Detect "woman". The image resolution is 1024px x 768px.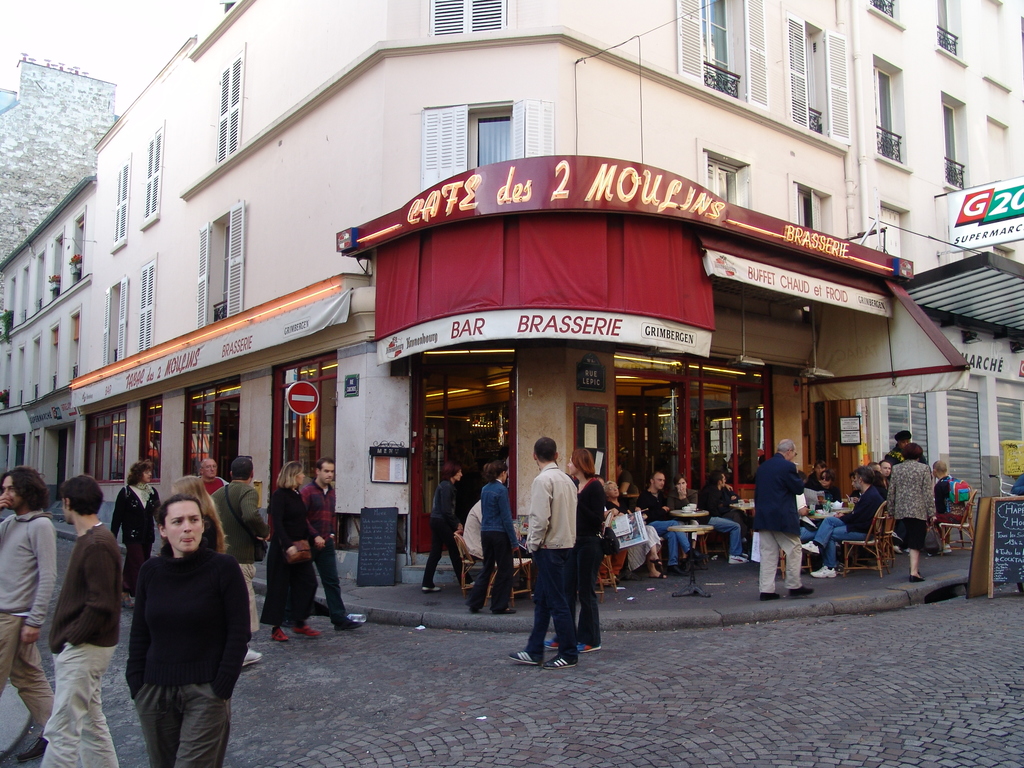
[left=465, top=461, right=520, bottom=619].
